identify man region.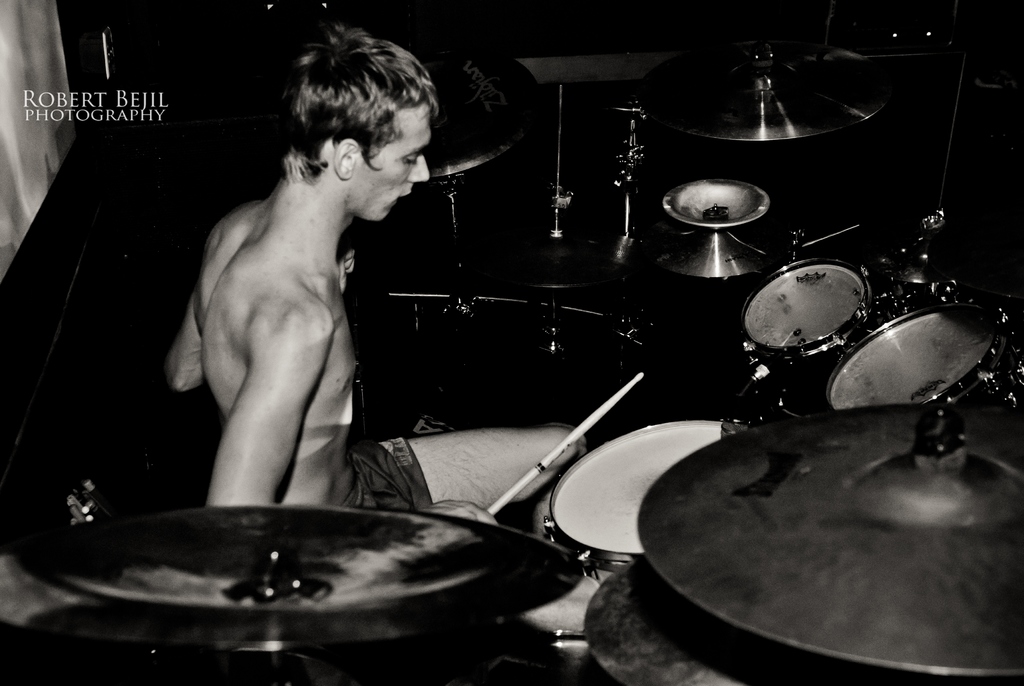
Region: <region>158, 44, 445, 550</region>.
